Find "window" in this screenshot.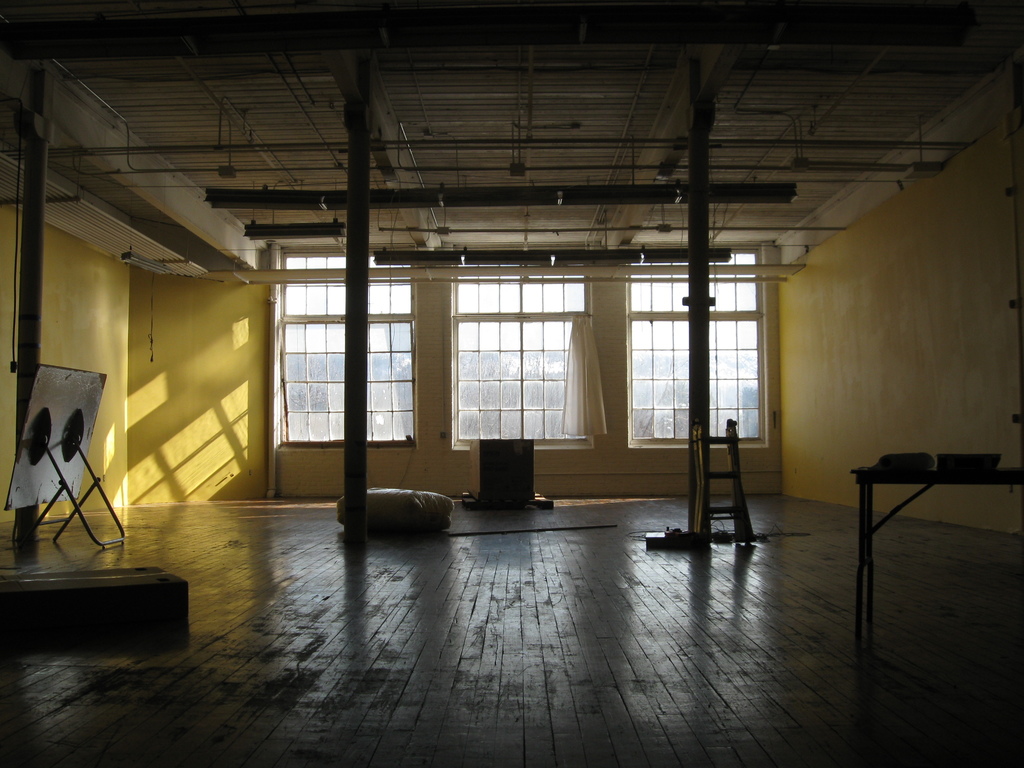
The bounding box for "window" is BBox(461, 276, 589, 444).
